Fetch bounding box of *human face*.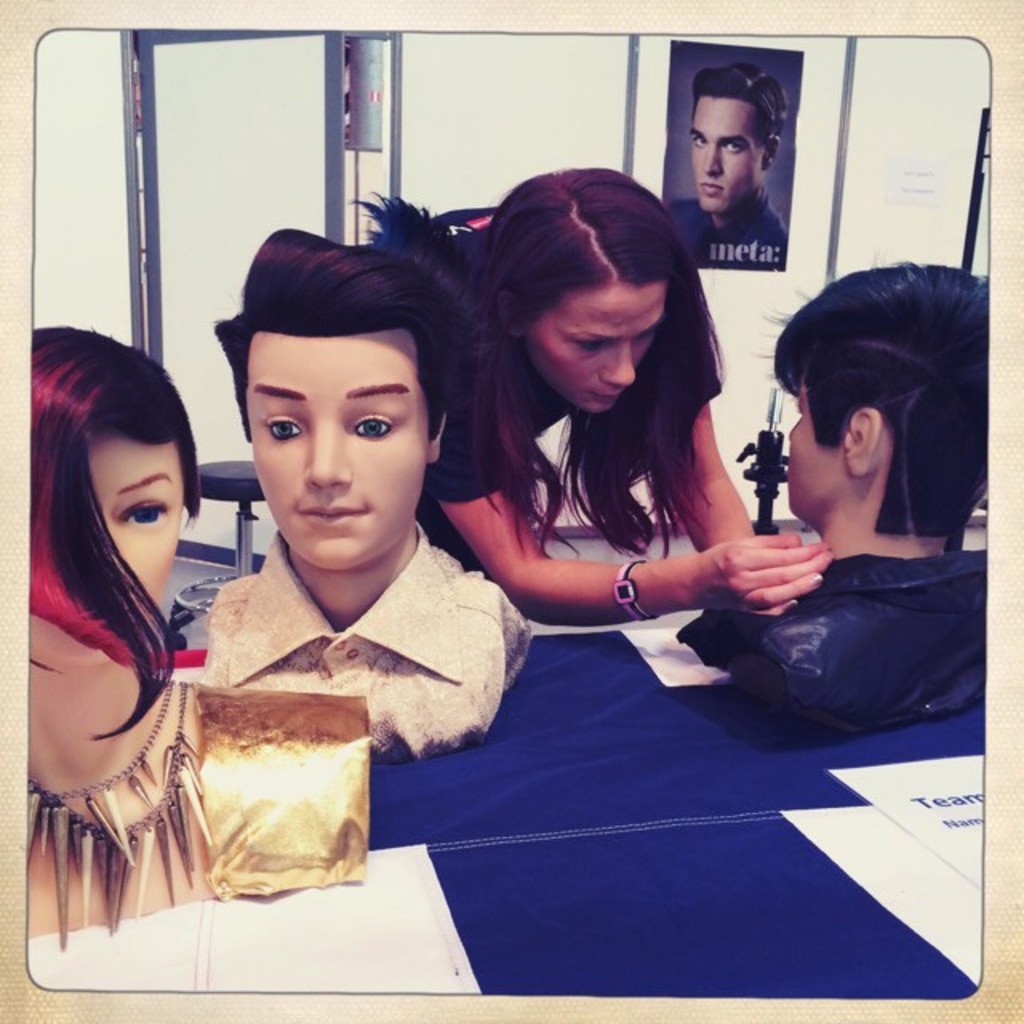
Bbox: 523:277:666:414.
